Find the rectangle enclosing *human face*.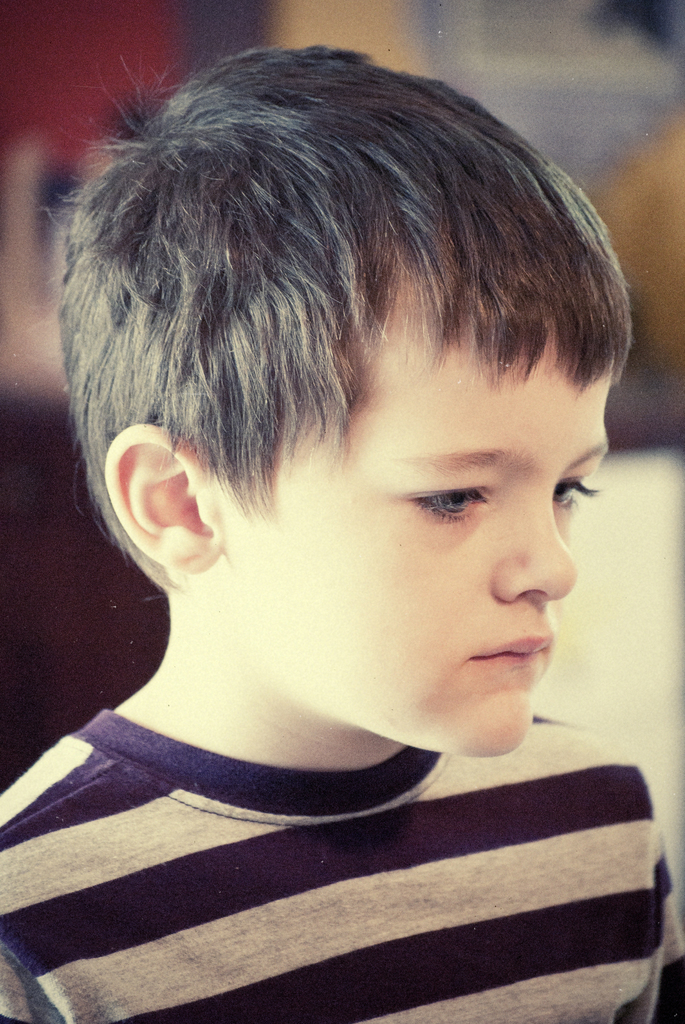
<region>212, 287, 618, 755</region>.
